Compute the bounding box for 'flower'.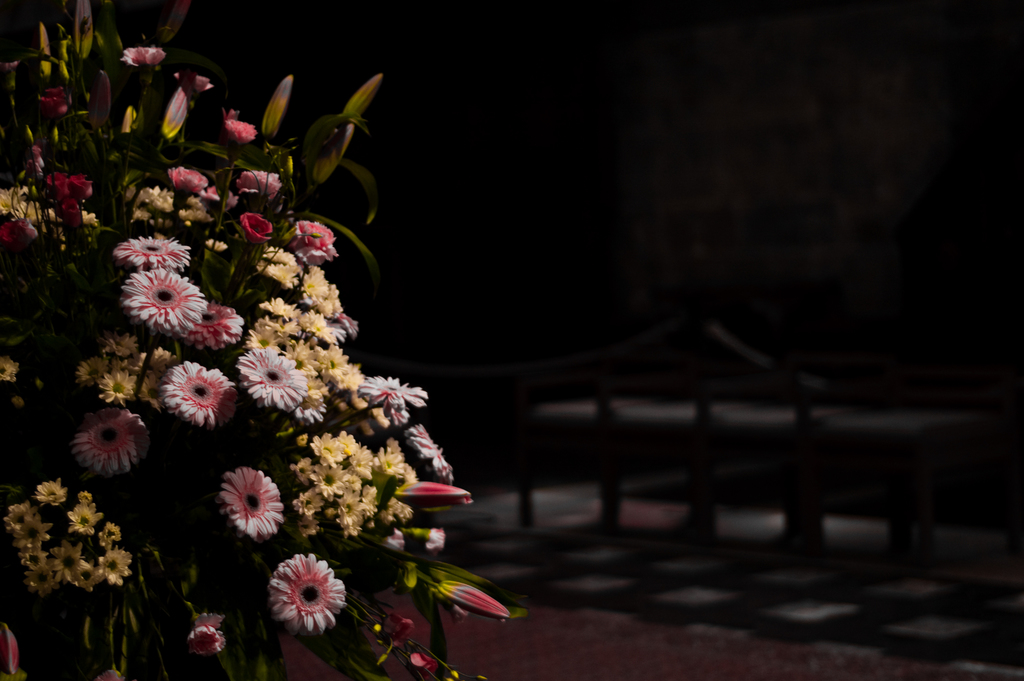
[left=268, top=554, right=355, bottom=641].
